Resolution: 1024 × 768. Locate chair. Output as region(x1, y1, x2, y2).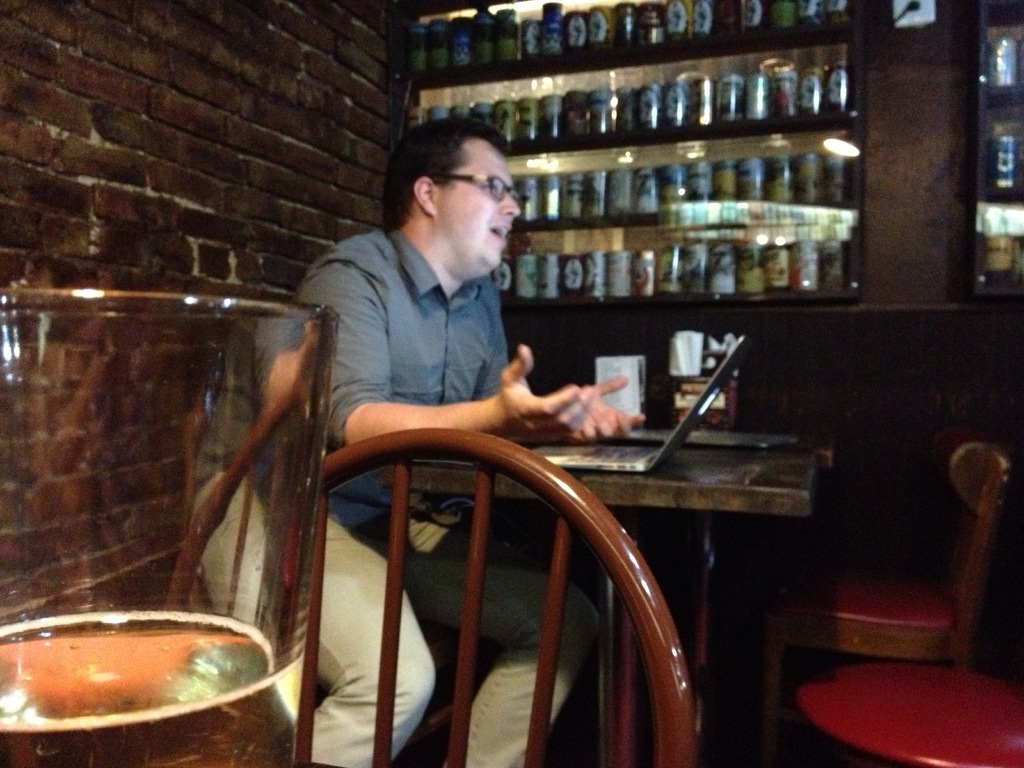
region(731, 424, 1020, 767).
